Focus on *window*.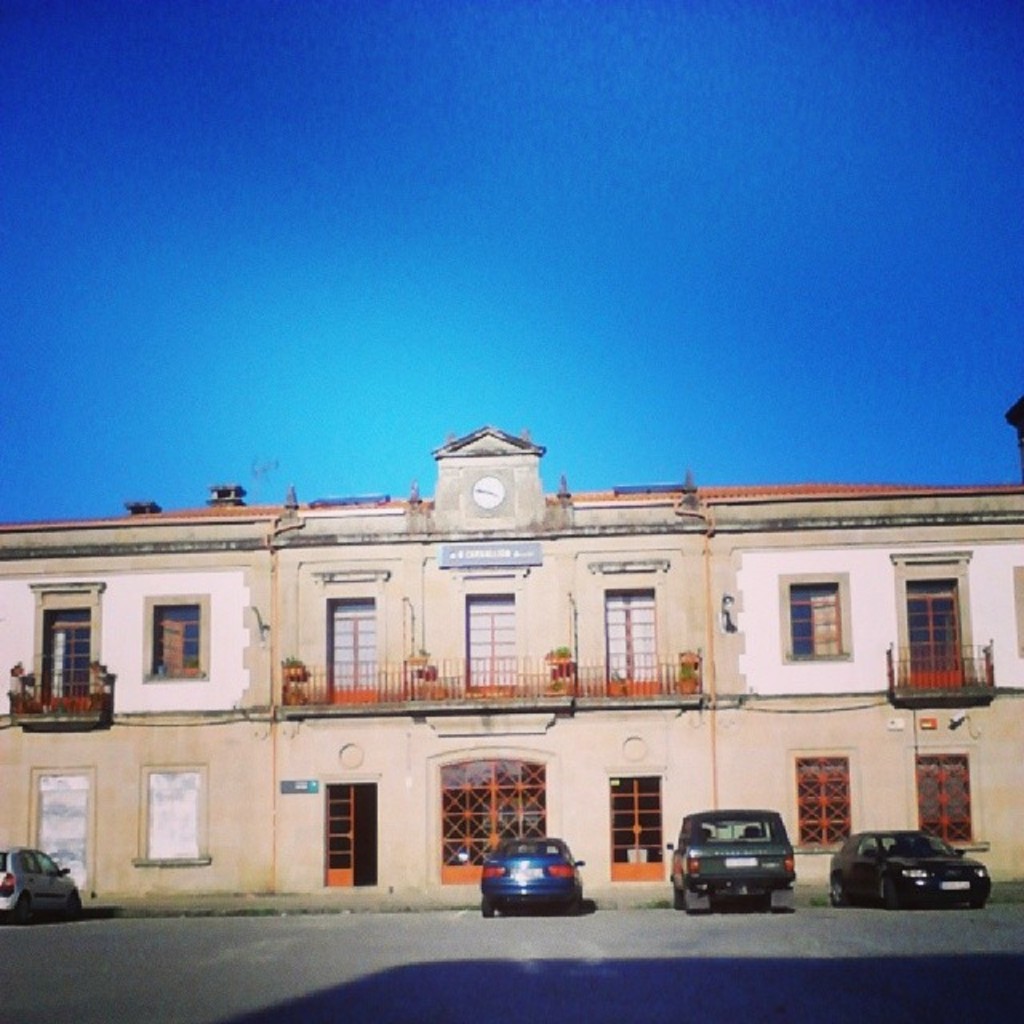
Focused at <bbox>123, 605, 242, 712</bbox>.
